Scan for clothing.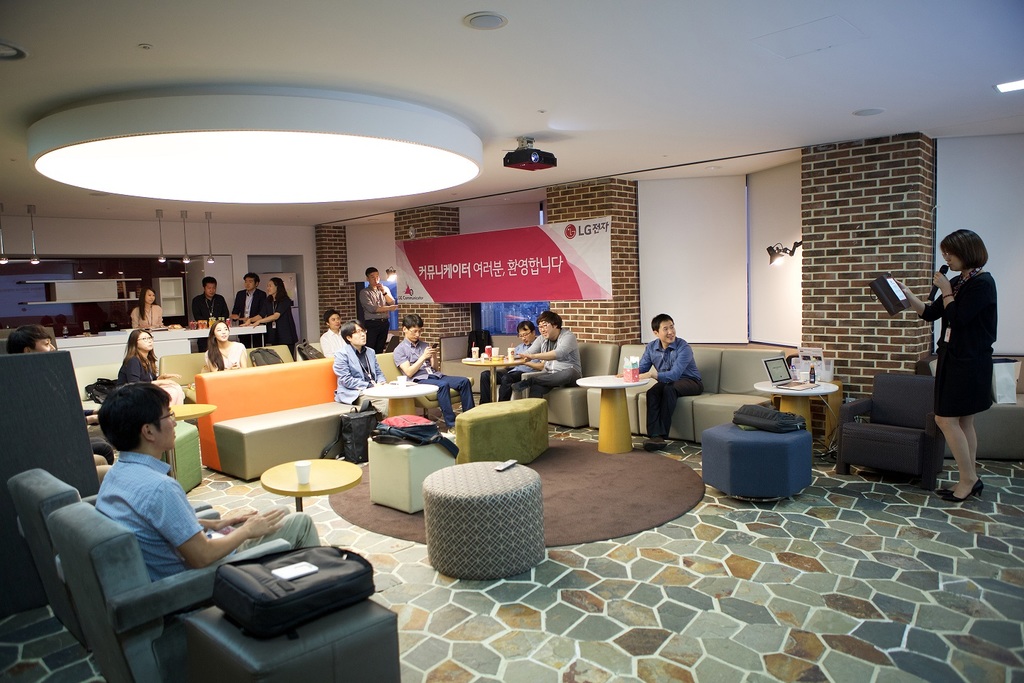
Scan result: x1=915, y1=270, x2=998, y2=418.
